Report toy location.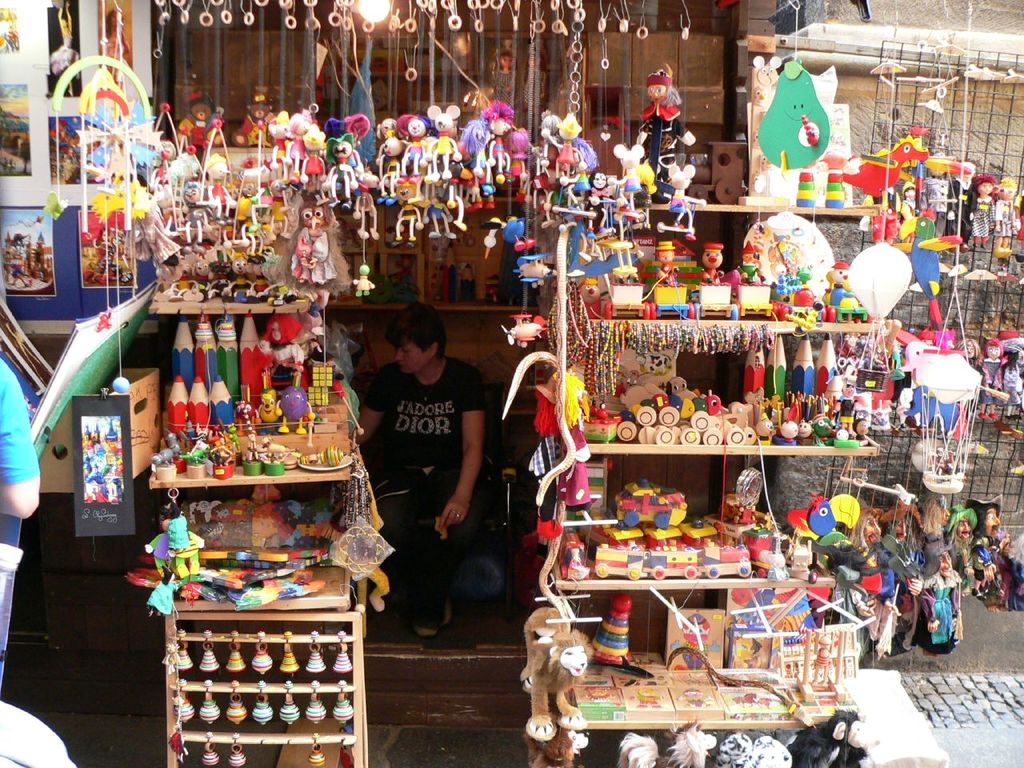
Report: x1=596, y1=232, x2=650, y2=314.
